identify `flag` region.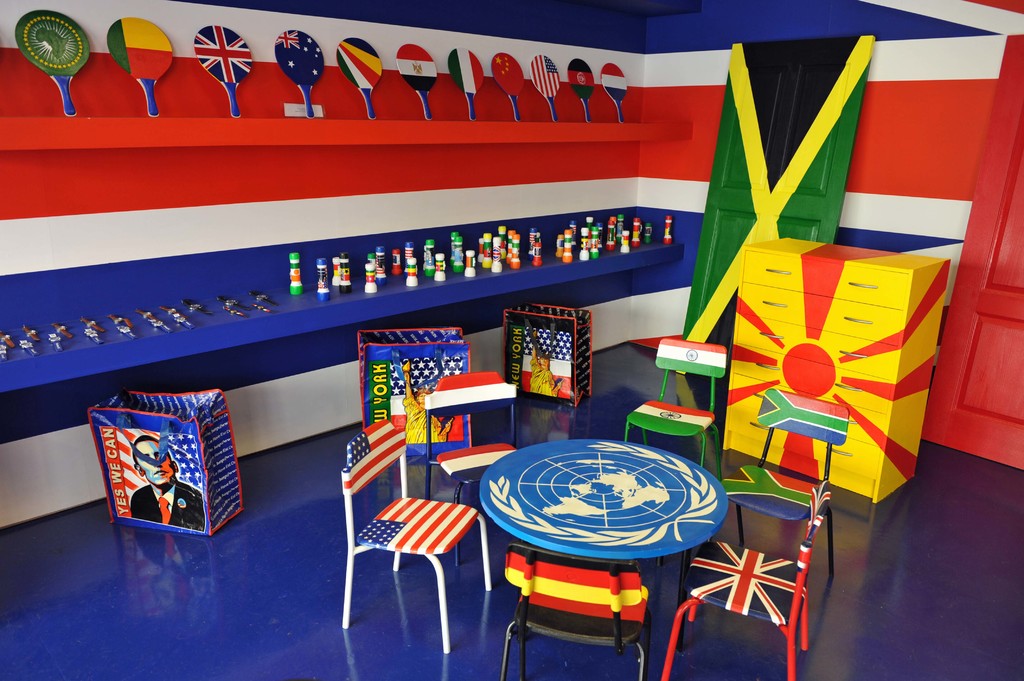
Region: [333,36,385,93].
